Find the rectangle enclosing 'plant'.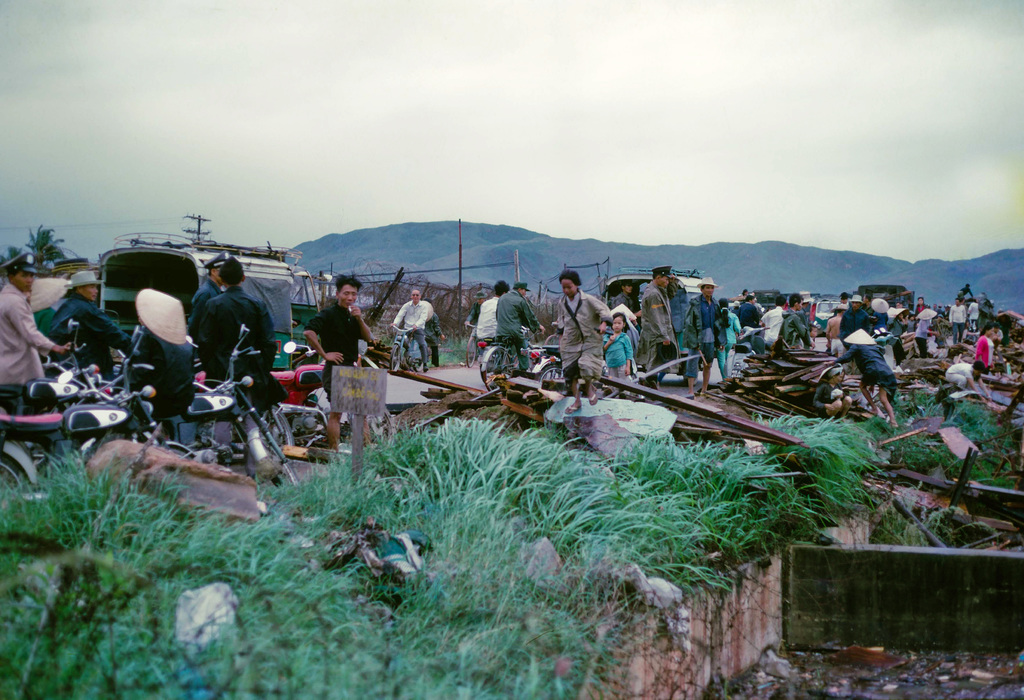
region(956, 384, 1013, 447).
